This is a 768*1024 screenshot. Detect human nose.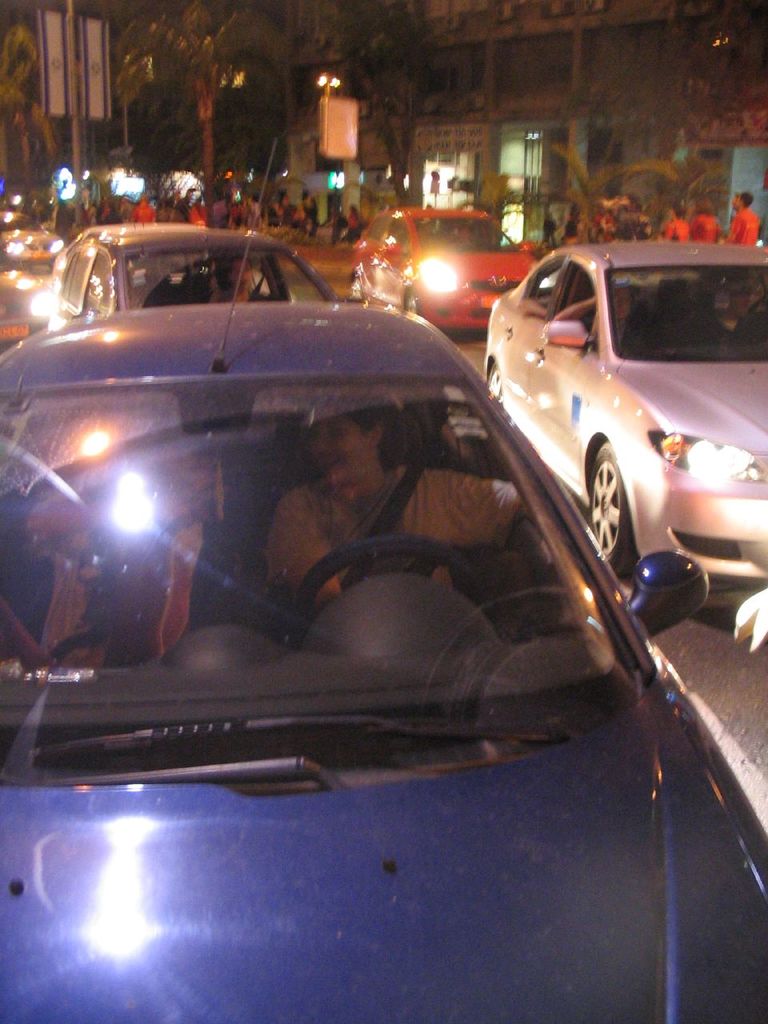
(x1=317, y1=433, x2=331, y2=454).
